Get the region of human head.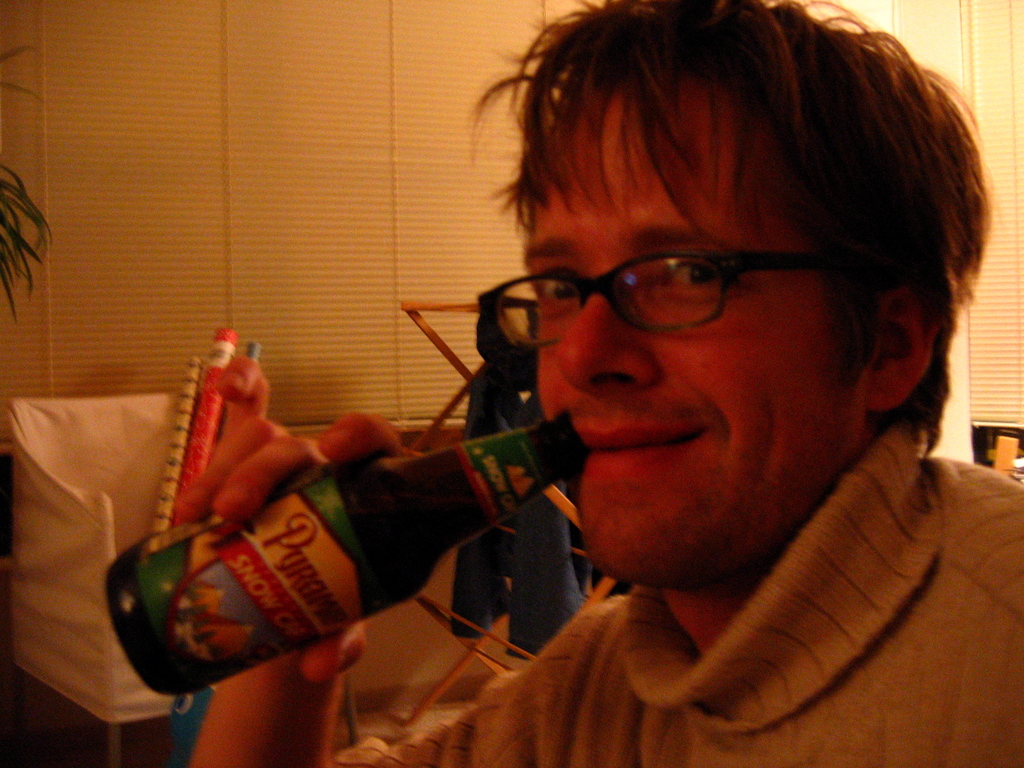
select_region(482, 76, 948, 573).
